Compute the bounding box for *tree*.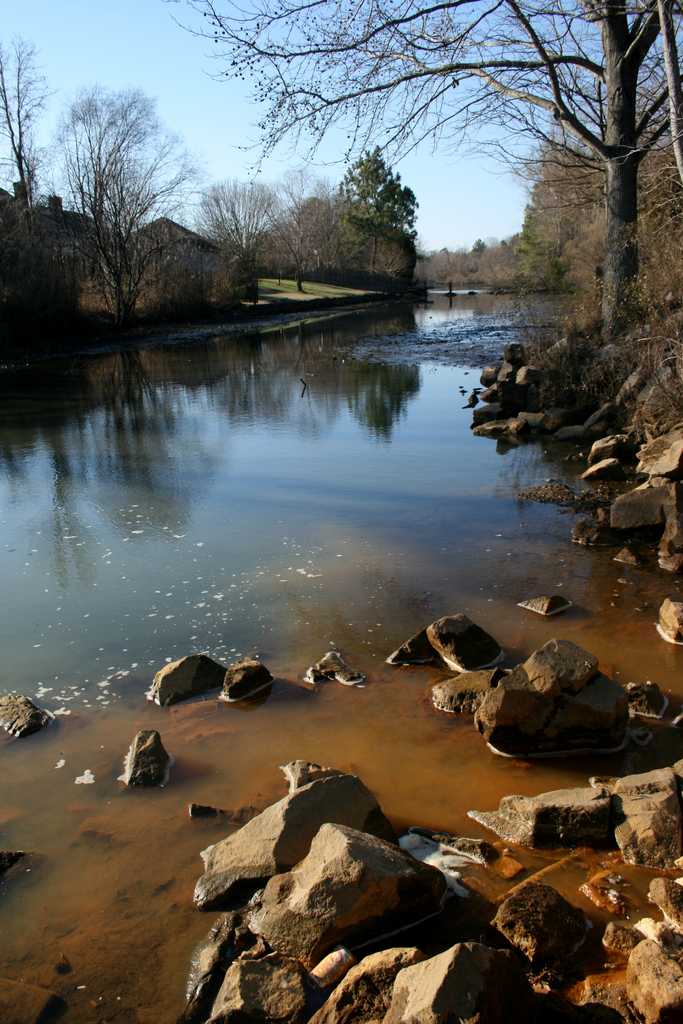
334 149 420 289.
